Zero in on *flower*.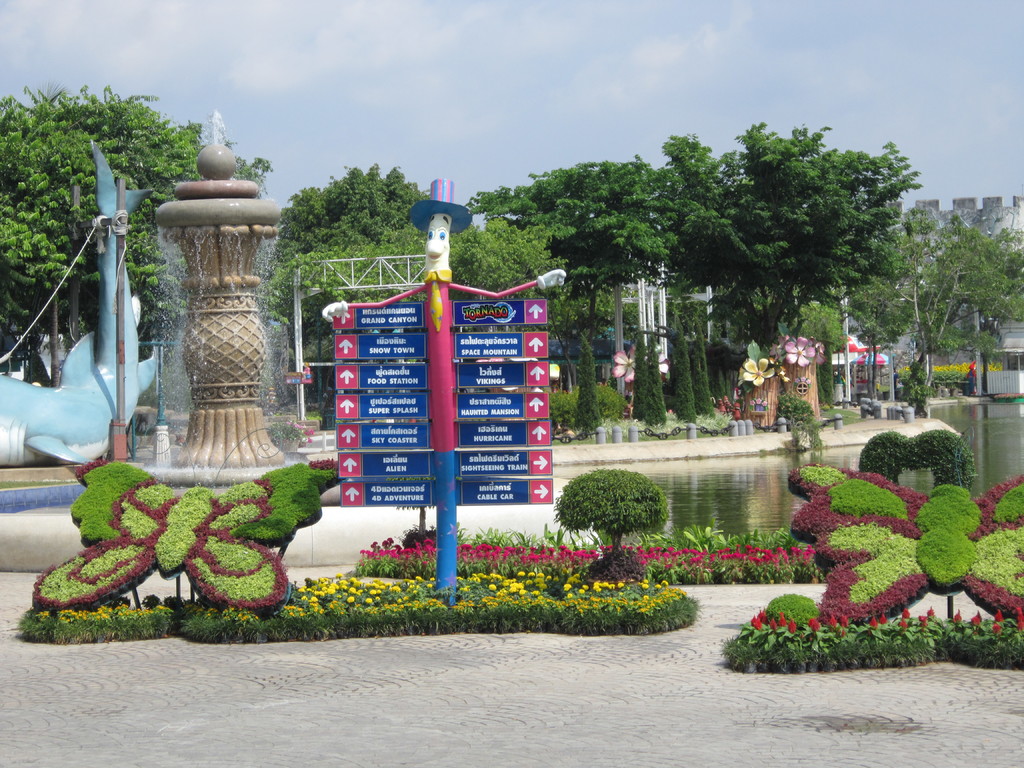
Zeroed in: detection(748, 611, 761, 627).
